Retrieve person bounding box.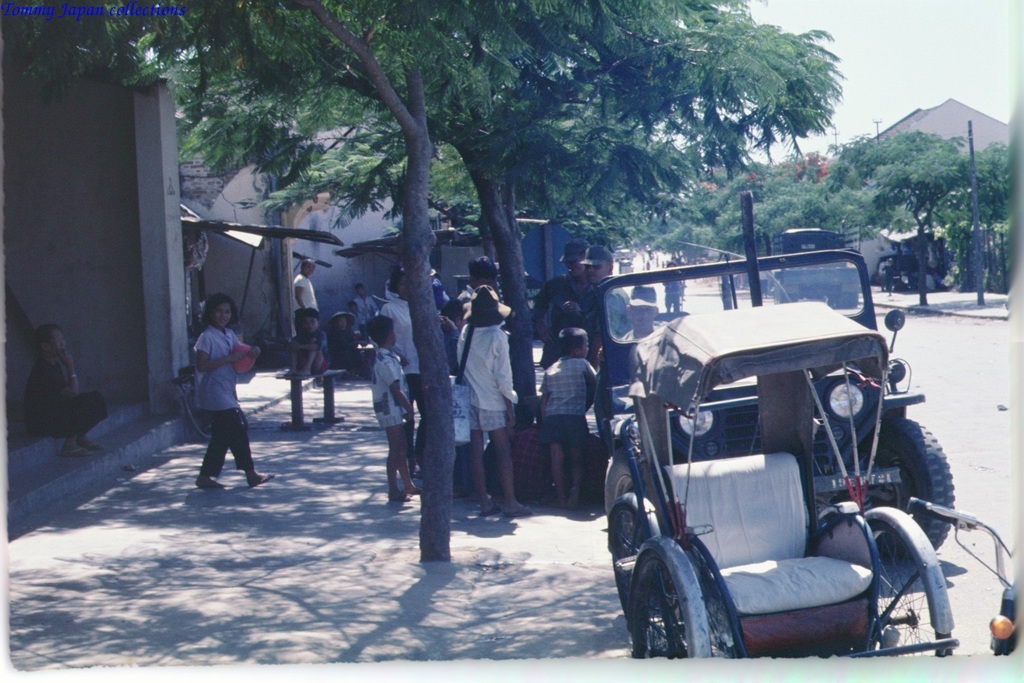
Bounding box: x1=381 y1=266 x2=425 y2=478.
